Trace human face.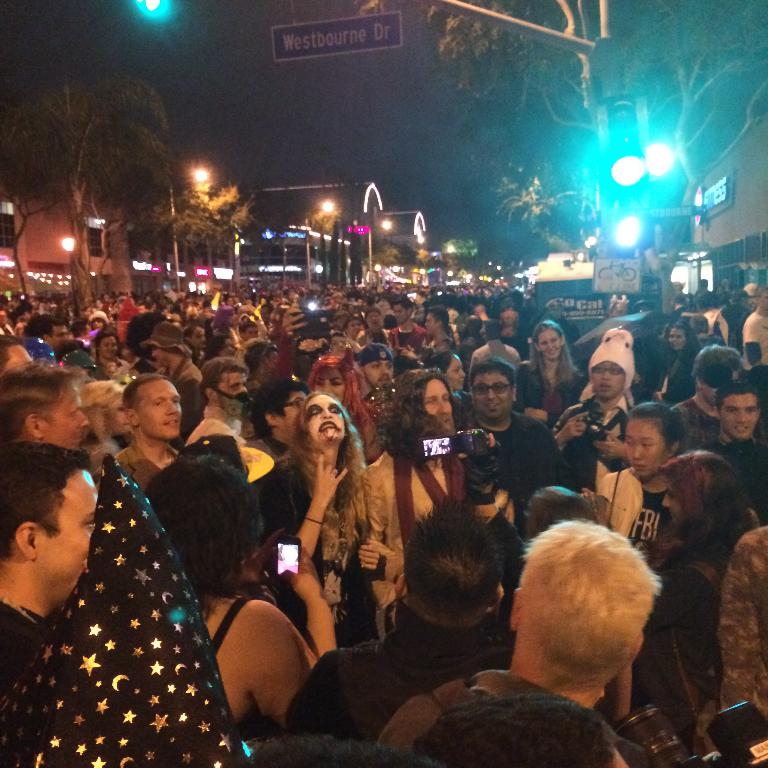
Traced to [x1=668, y1=328, x2=685, y2=349].
